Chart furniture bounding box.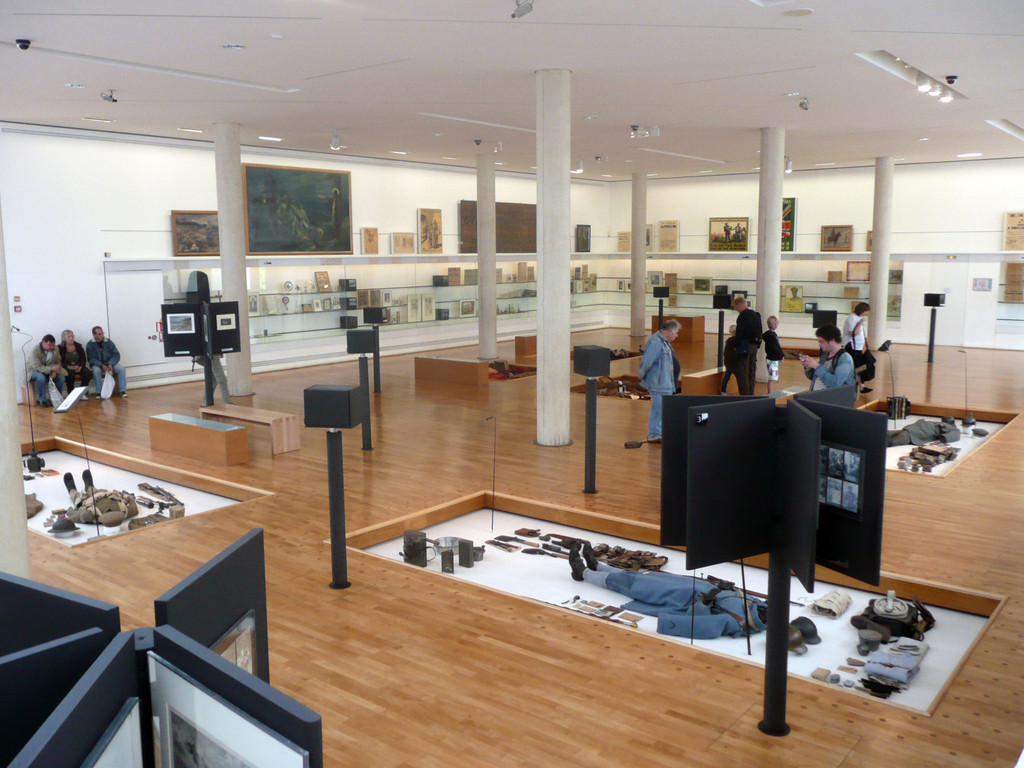
Charted: {"x1": 412, "y1": 355, "x2": 490, "y2": 390}.
